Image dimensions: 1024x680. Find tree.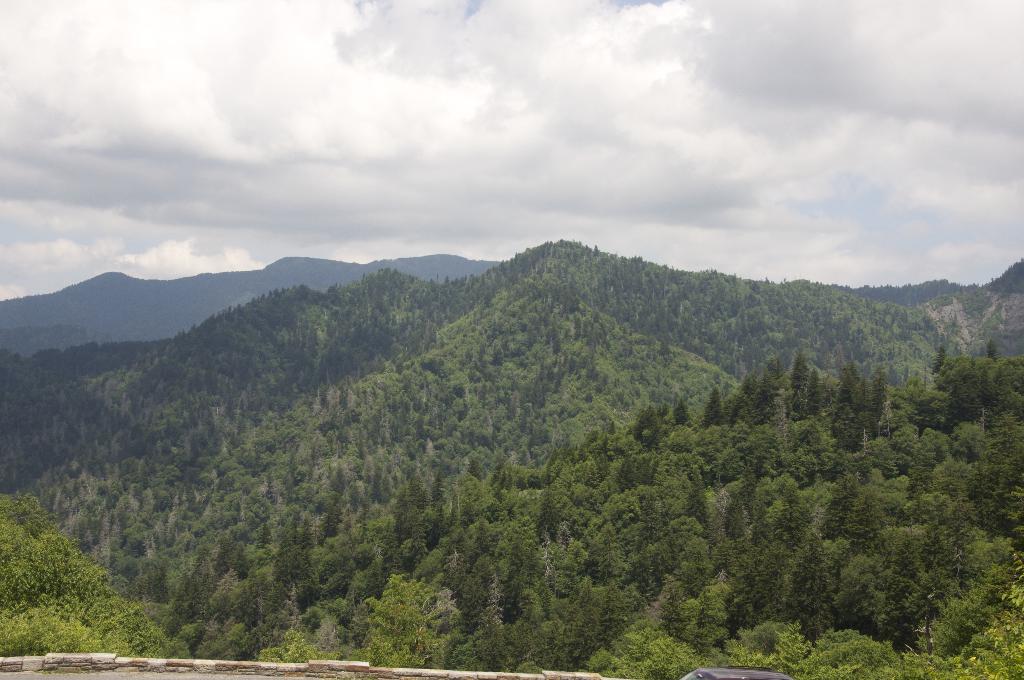
(left=943, top=341, right=1010, bottom=429).
